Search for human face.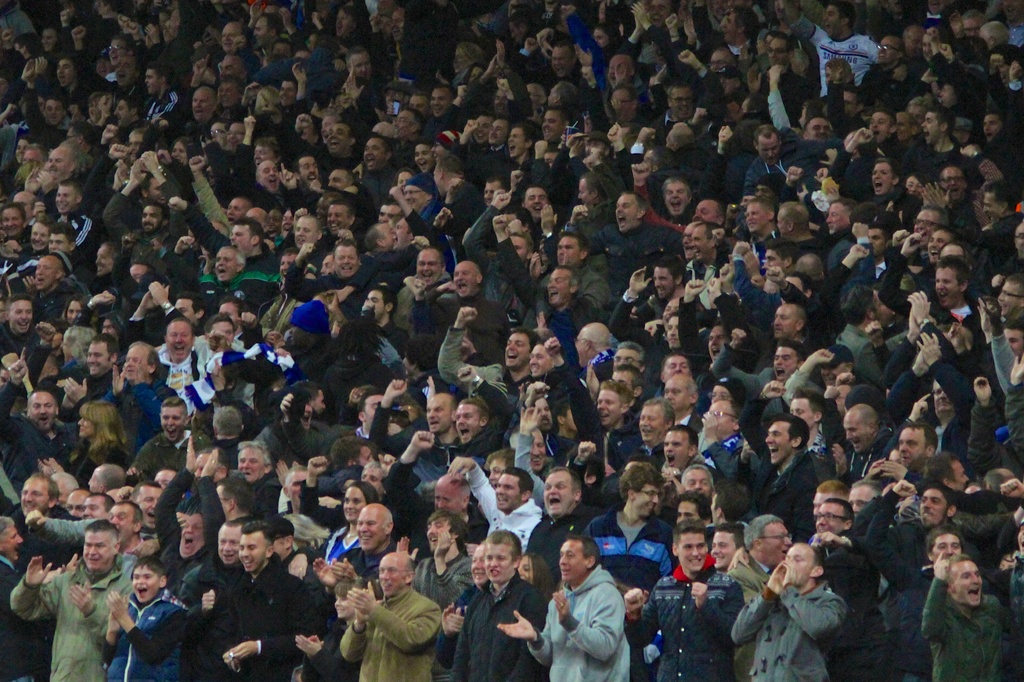
Found at BBox(541, 108, 563, 142).
